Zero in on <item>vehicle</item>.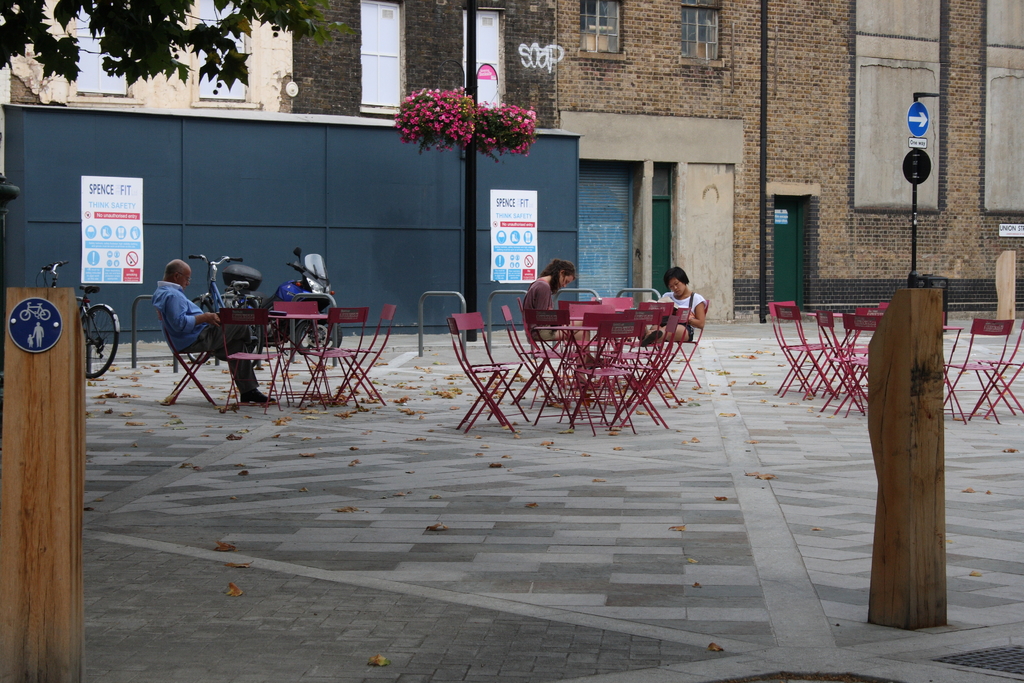
Zeroed in: 35/260/118/379.
